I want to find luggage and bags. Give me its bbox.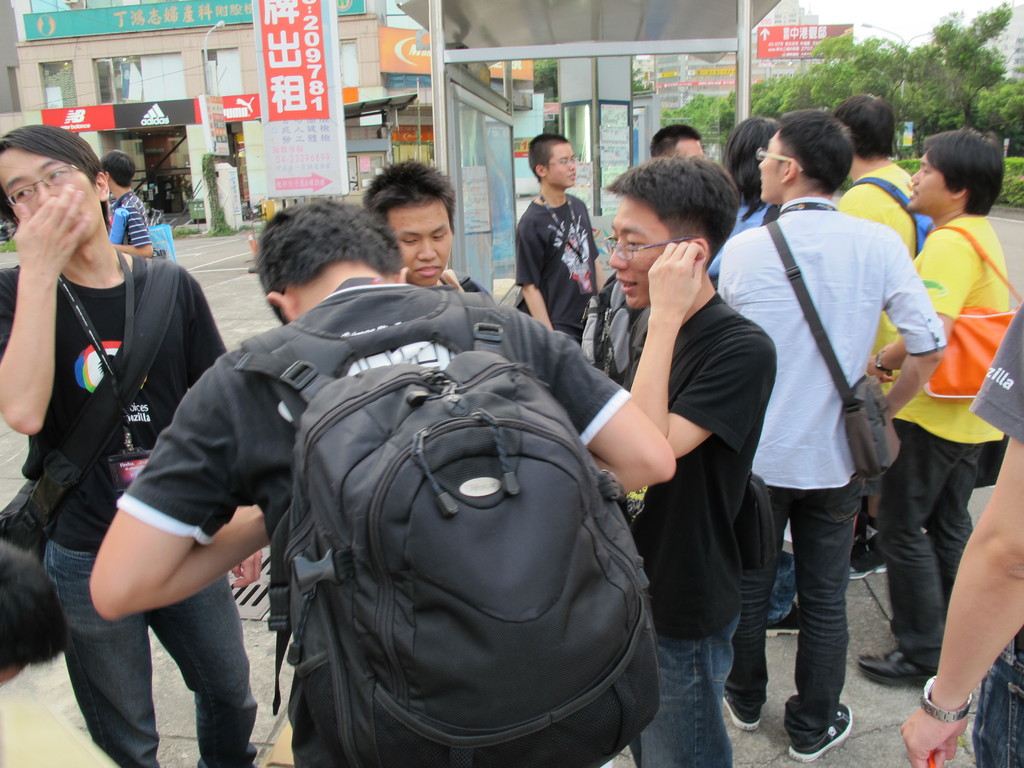
(149, 221, 178, 257).
